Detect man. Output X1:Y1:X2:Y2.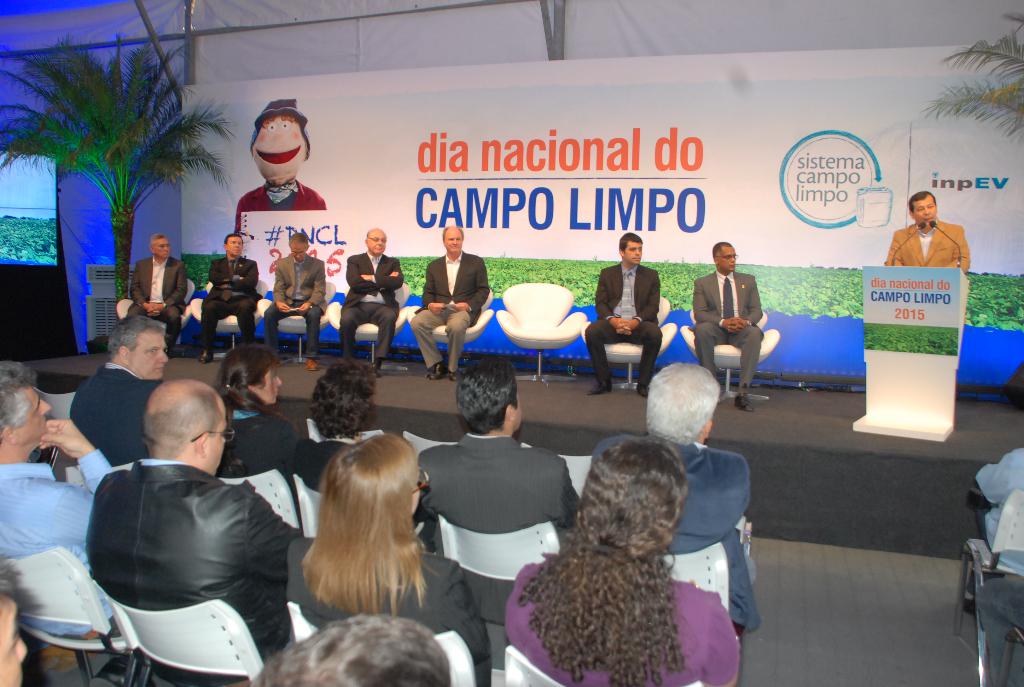
0:354:117:654.
